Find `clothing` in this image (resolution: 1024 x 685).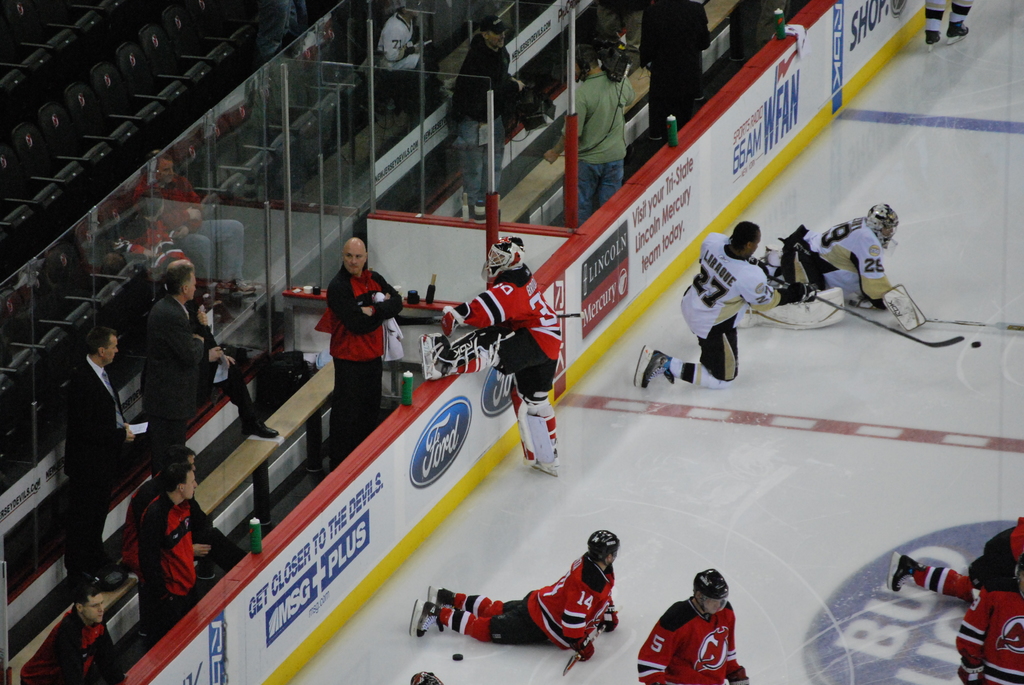
[189,299,251,432].
